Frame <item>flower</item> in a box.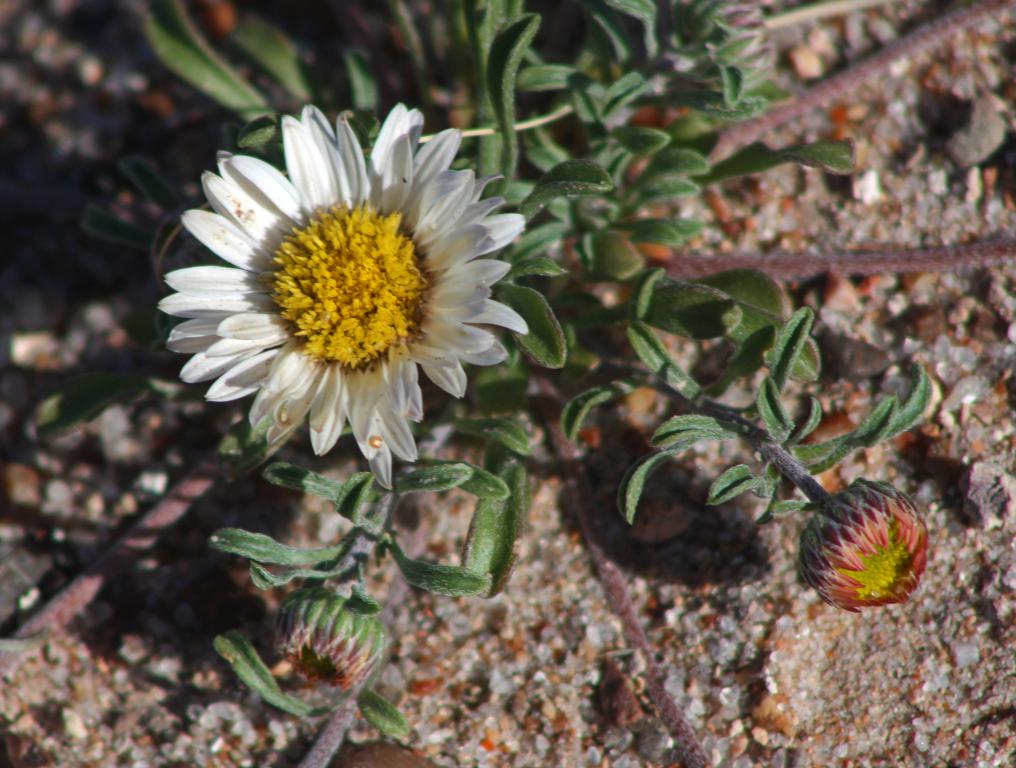
crop(787, 479, 933, 616).
